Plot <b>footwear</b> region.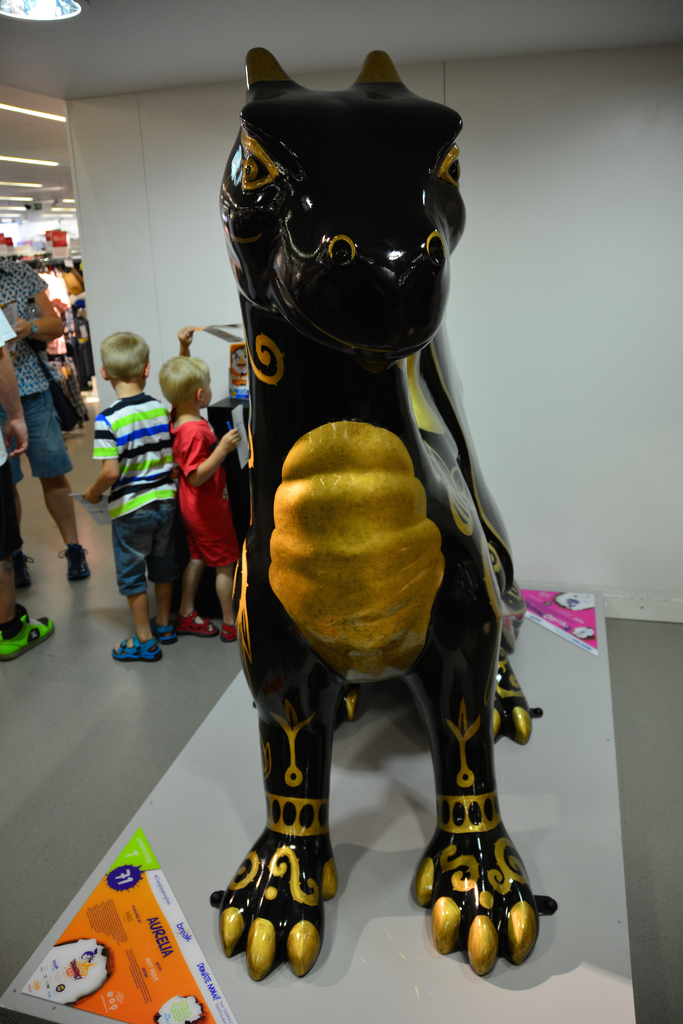
Plotted at {"x1": 12, "y1": 550, "x2": 35, "y2": 590}.
